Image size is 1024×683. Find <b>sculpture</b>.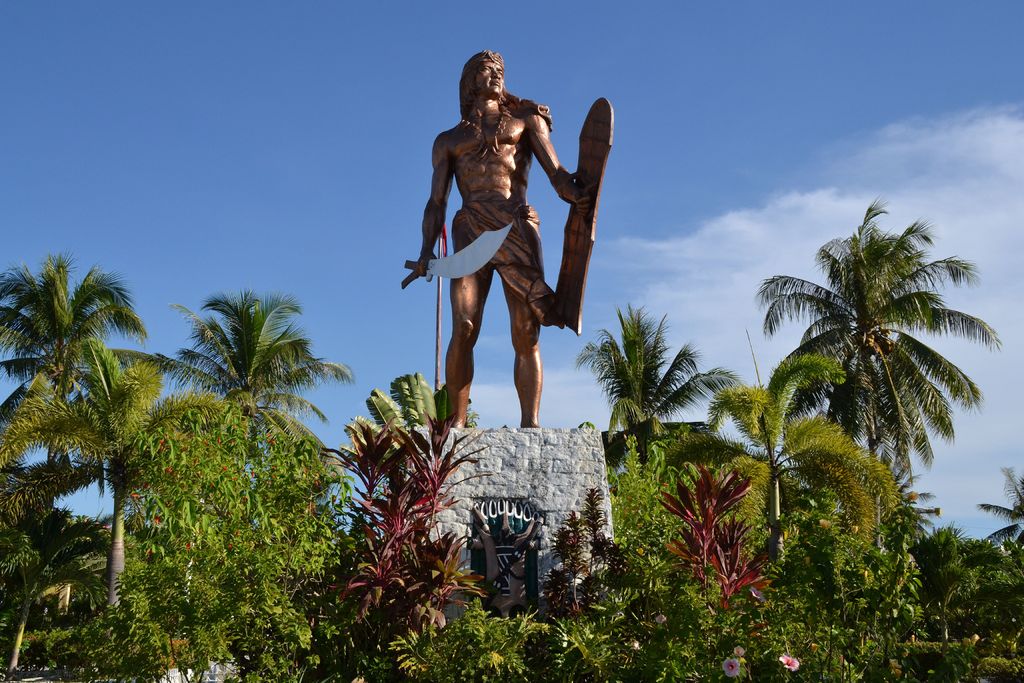
400:51:627:423.
